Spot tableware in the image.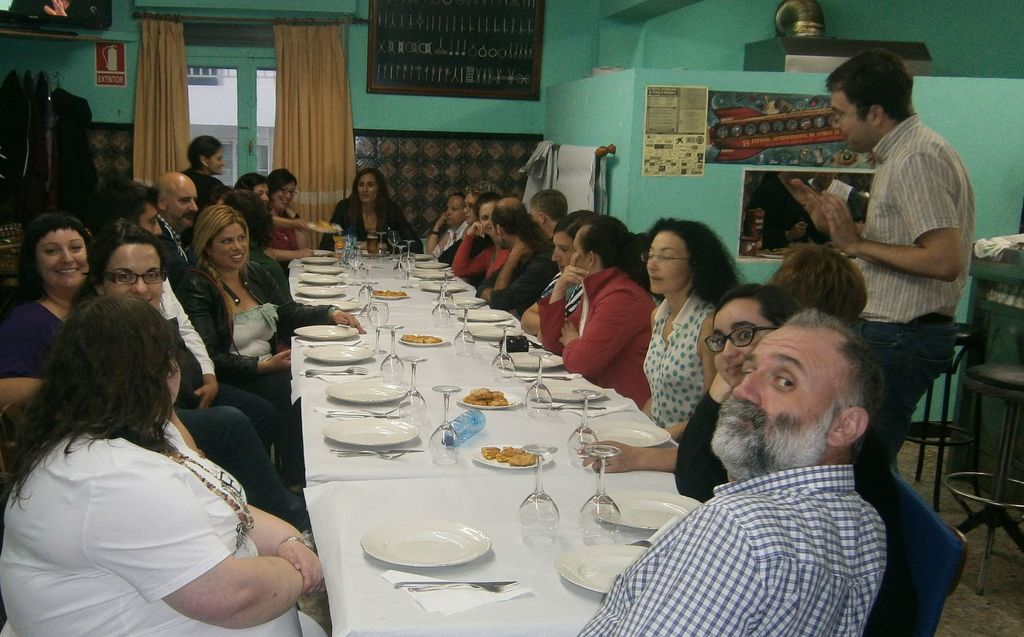
tableware found at <region>367, 297, 388, 355</region>.
